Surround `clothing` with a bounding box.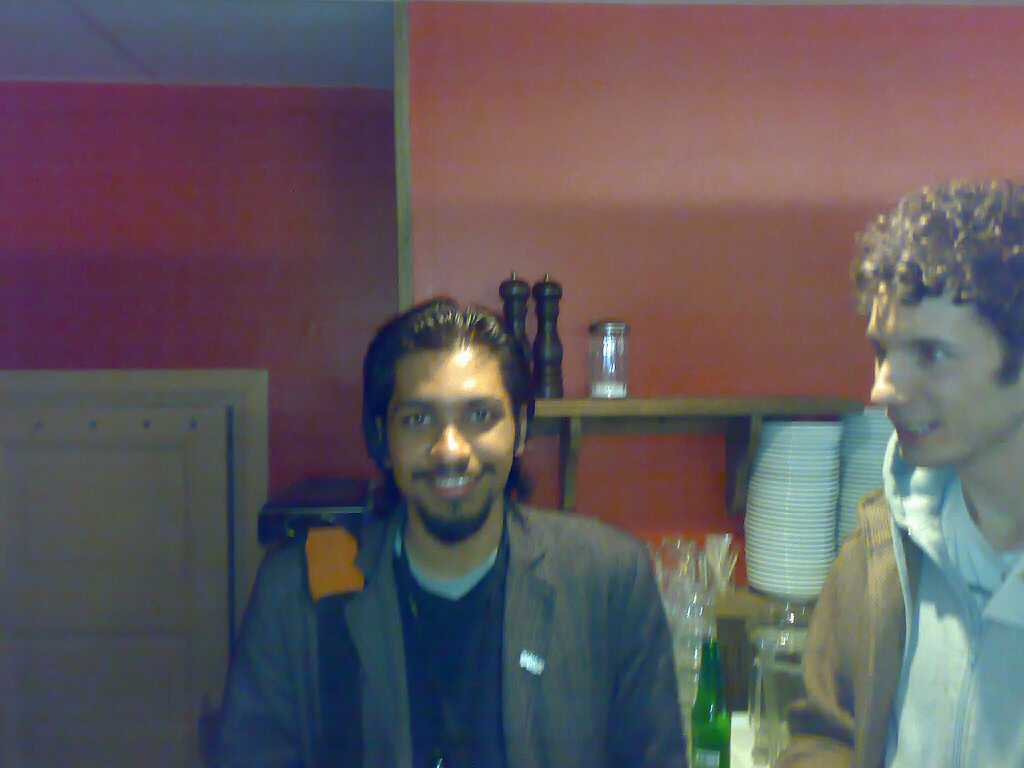
bbox=(230, 455, 658, 764).
